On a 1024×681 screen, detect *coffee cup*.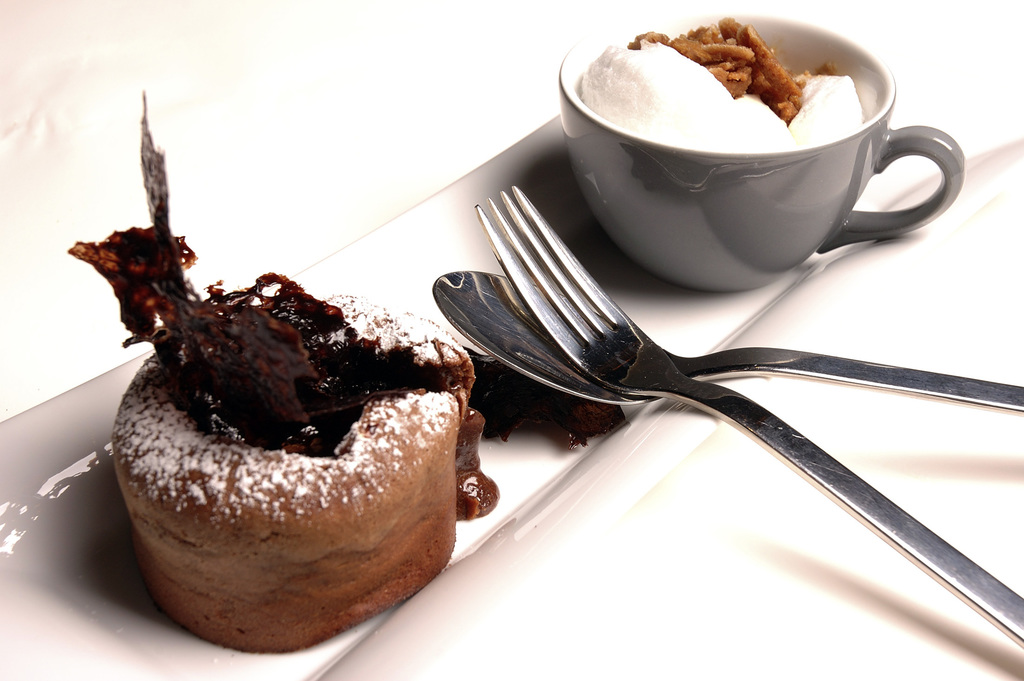
locate(560, 8, 966, 291).
